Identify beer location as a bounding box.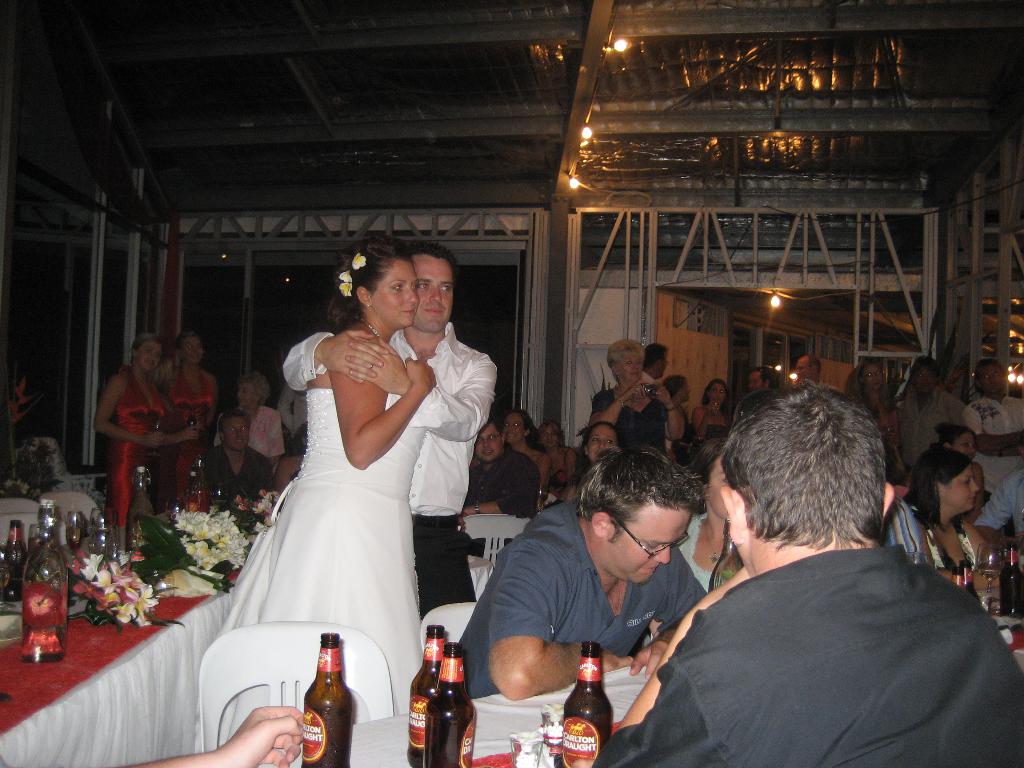
select_region(422, 648, 473, 767).
